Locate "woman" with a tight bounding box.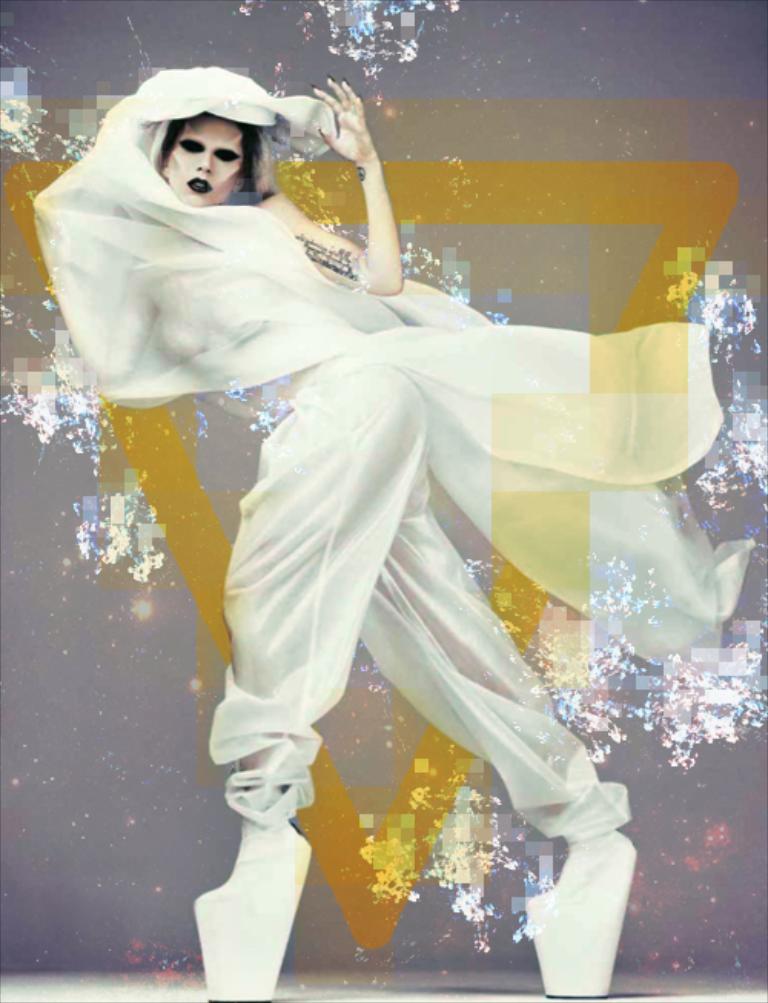
101/75/668/949.
